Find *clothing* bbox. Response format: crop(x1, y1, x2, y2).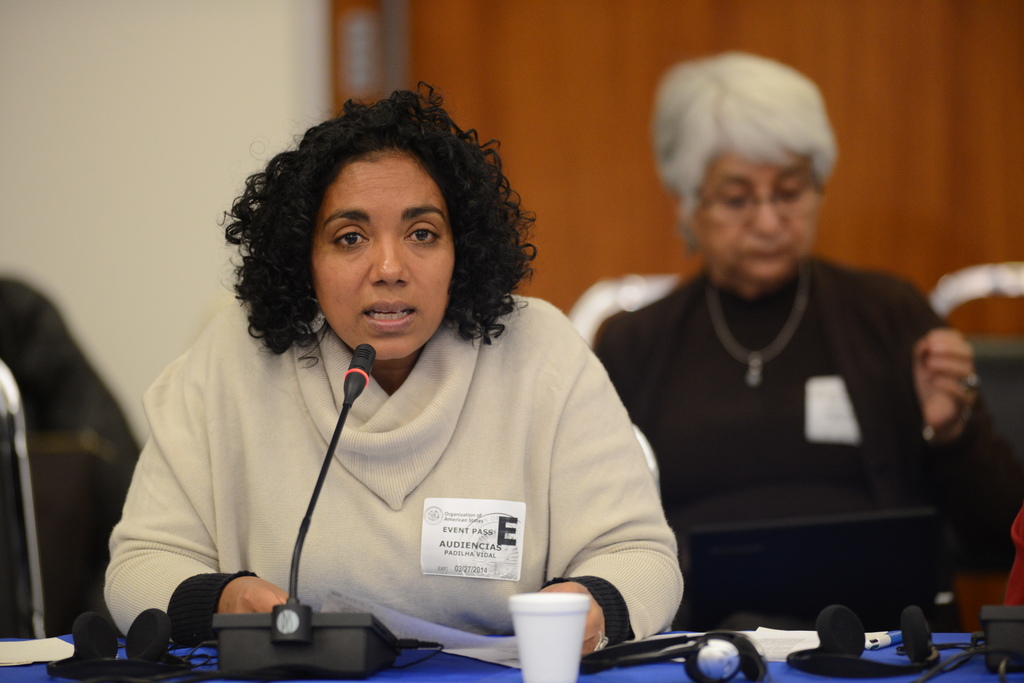
crop(0, 277, 148, 635).
